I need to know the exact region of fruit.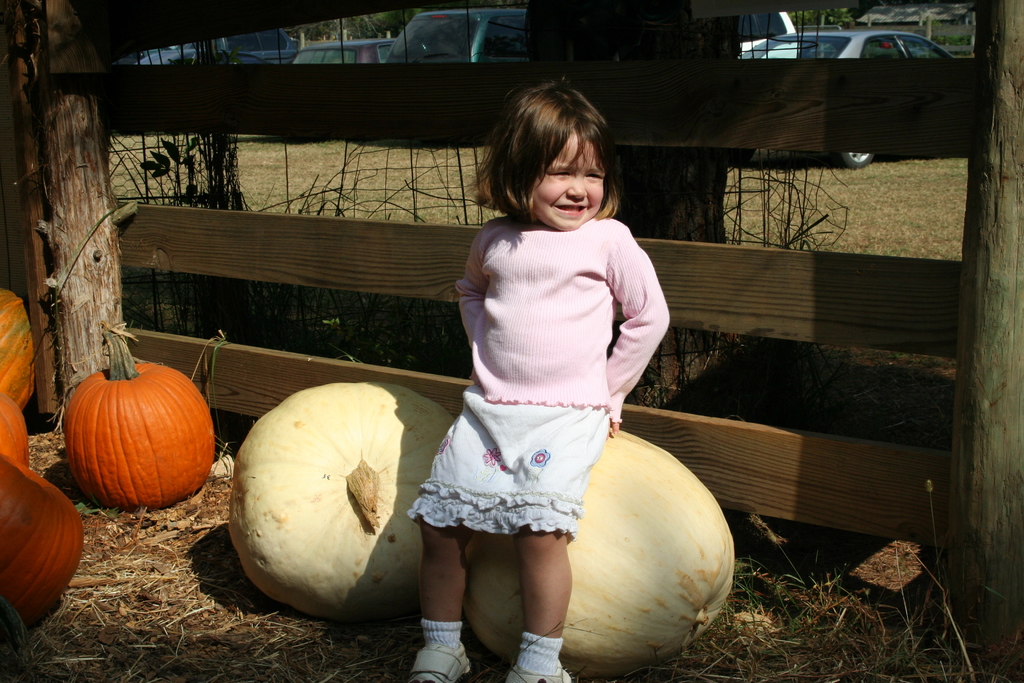
Region: 56 320 221 509.
